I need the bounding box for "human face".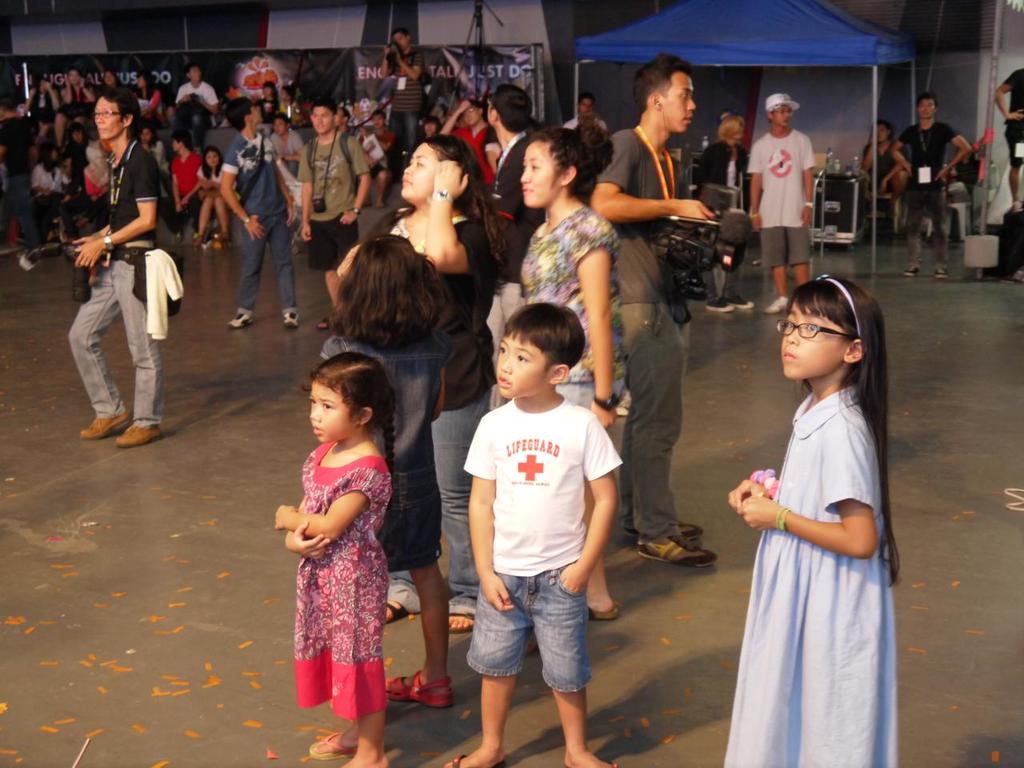
Here it is: {"left": 138, "top": 131, "right": 152, "bottom": 145}.
